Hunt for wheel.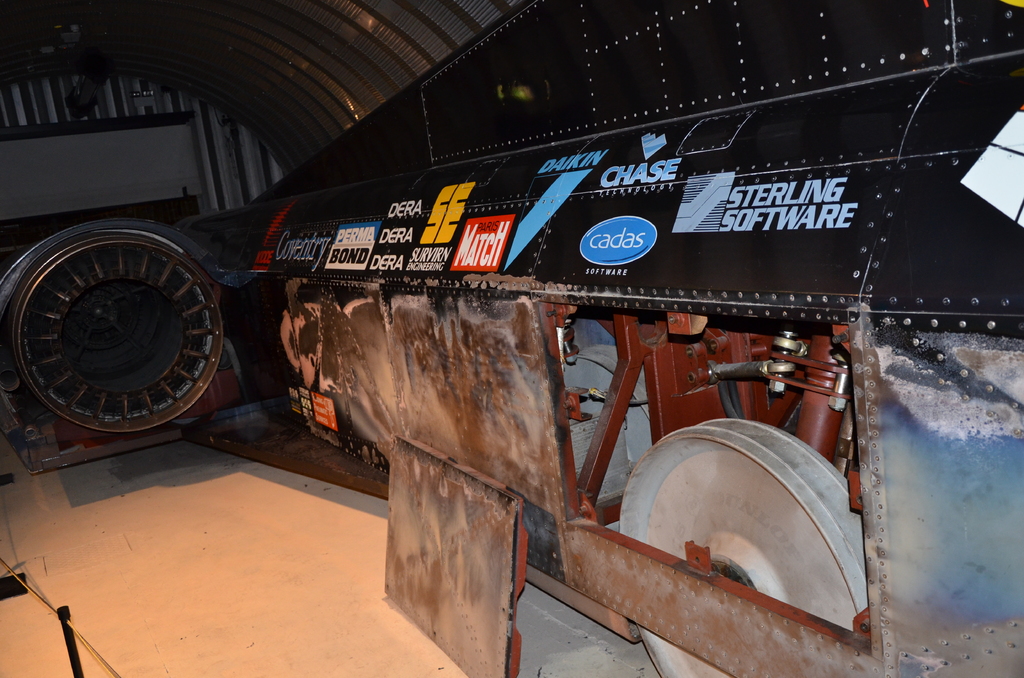
Hunted down at (left=19, top=236, right=220, bottom=430).
